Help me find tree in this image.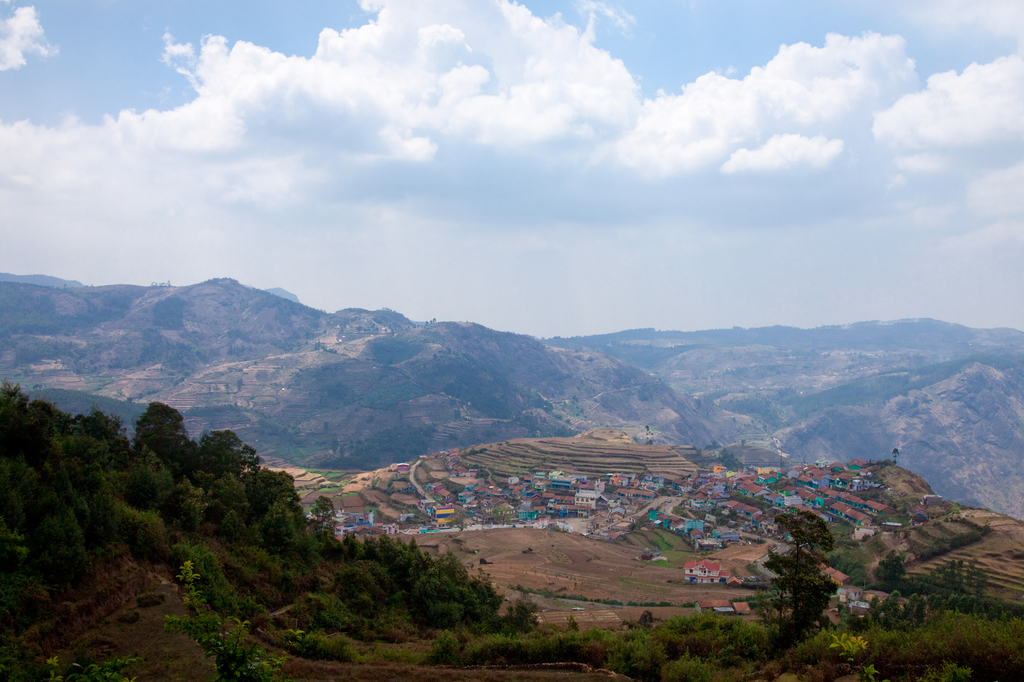
Found it: Rect(0, 230, 1023, 681).
